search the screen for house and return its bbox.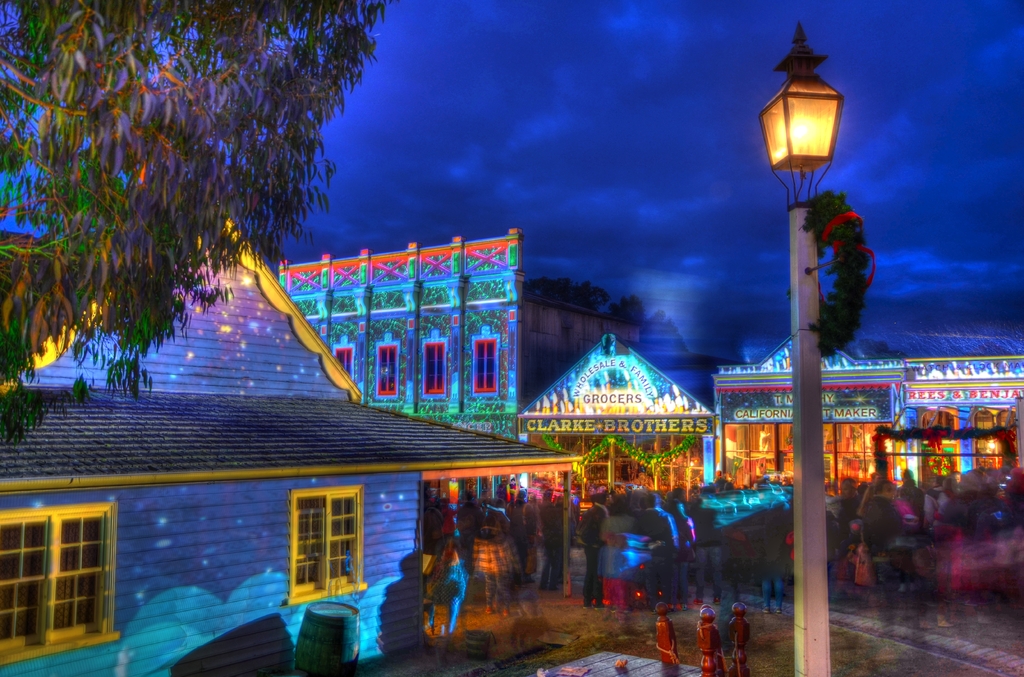
Found: bbox=[920, 327, 1014, 608].
